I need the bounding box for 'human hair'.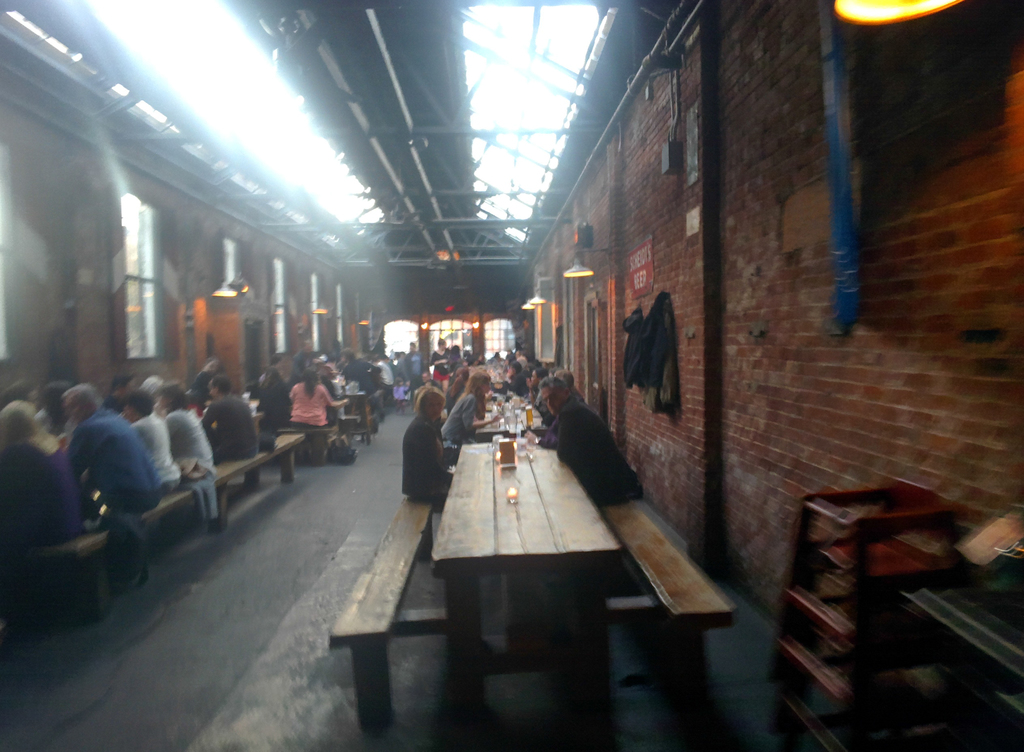
Here it is: detection(42, 380, 65, 421).
